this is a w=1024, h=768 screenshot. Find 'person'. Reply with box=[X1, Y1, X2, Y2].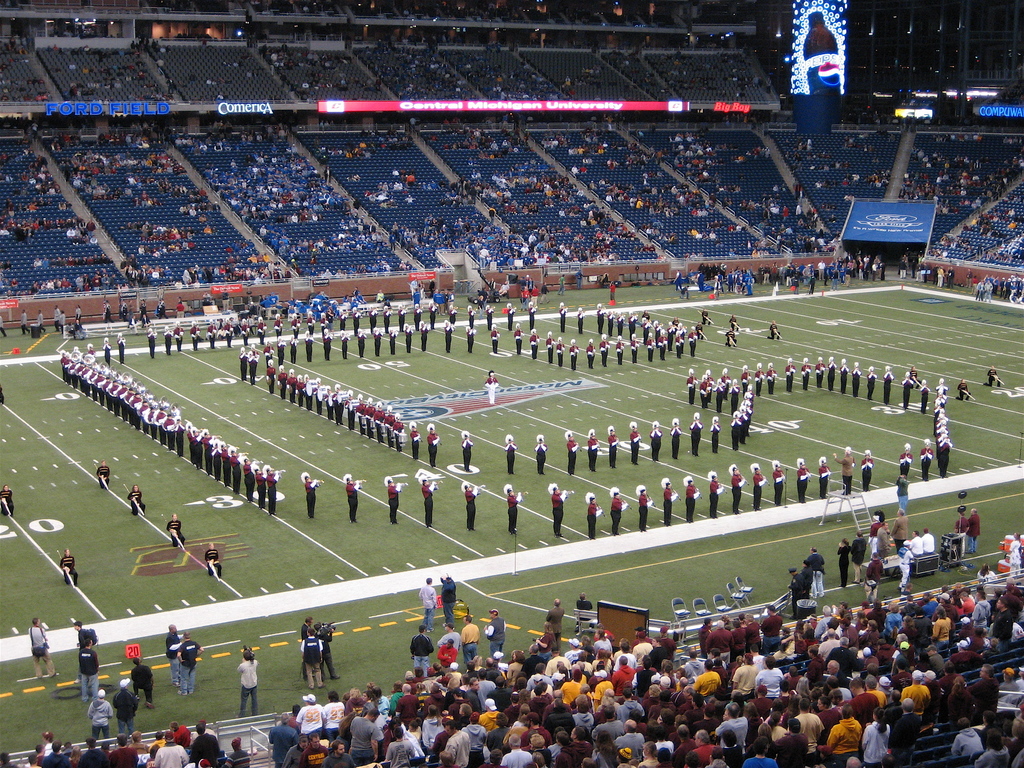
box=[430, 304, 438, 328].
